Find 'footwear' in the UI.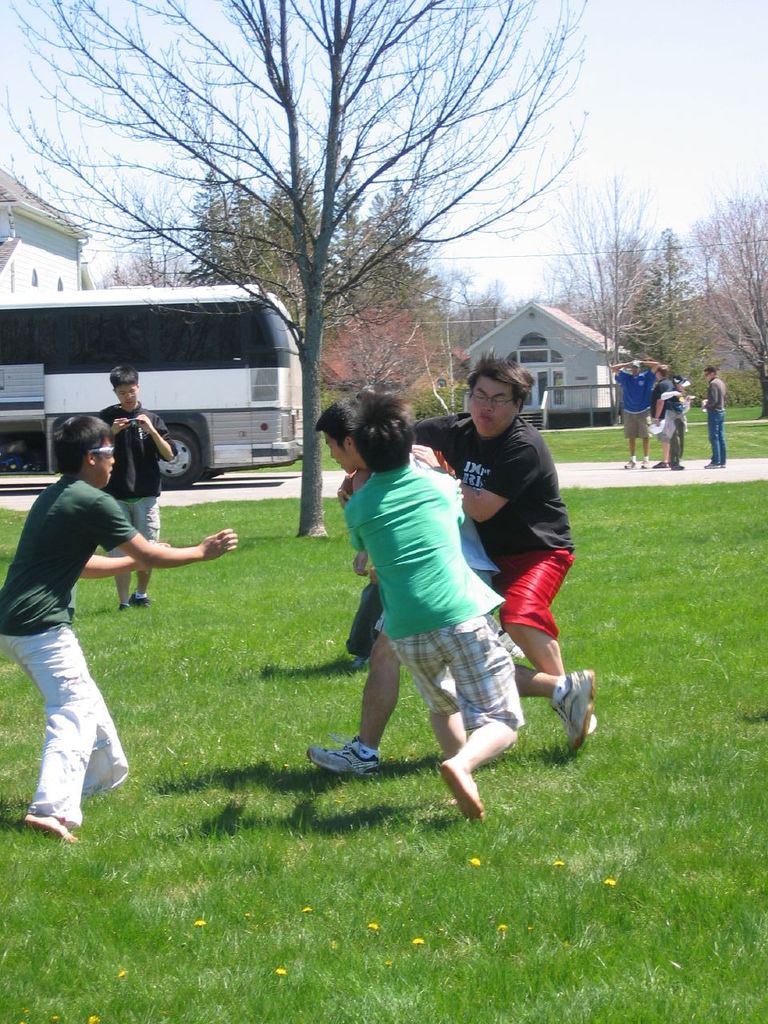
UI element at 109:605:137:621.
